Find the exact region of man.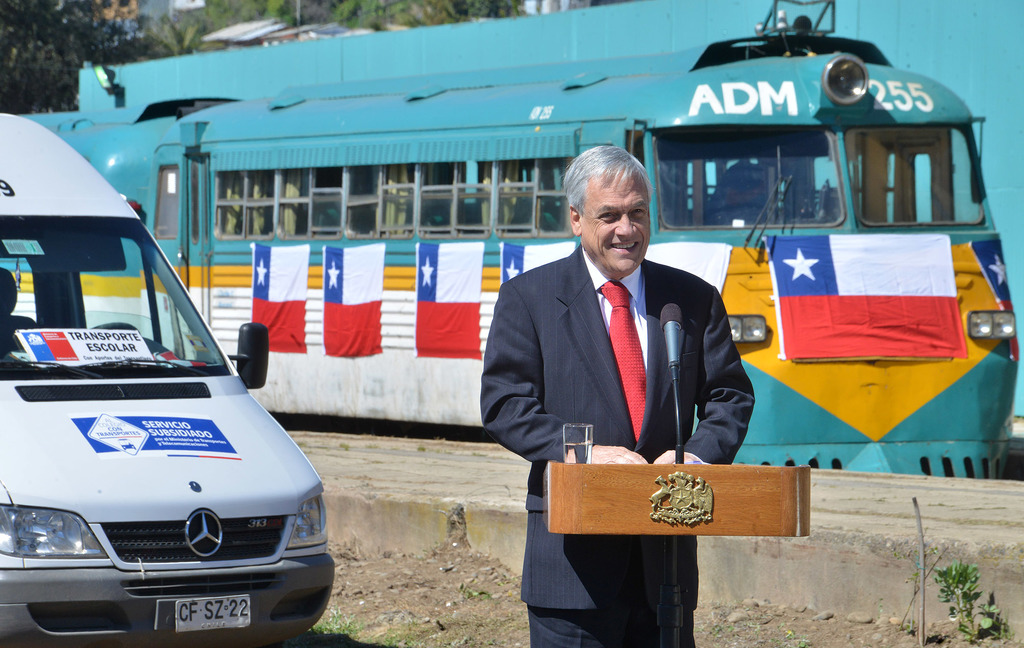
Exact region: <bbox>495, 142, 765, 594</bbox>.
